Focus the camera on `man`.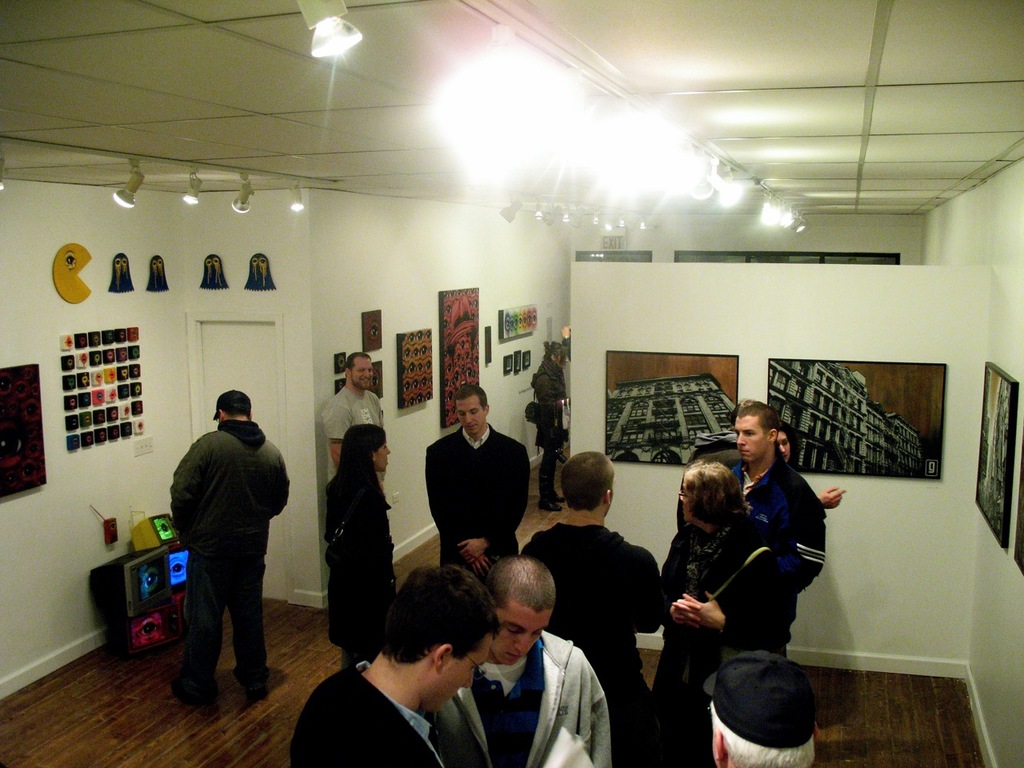
Focus region: (left=166, top=389, right=291, bottom=706).
